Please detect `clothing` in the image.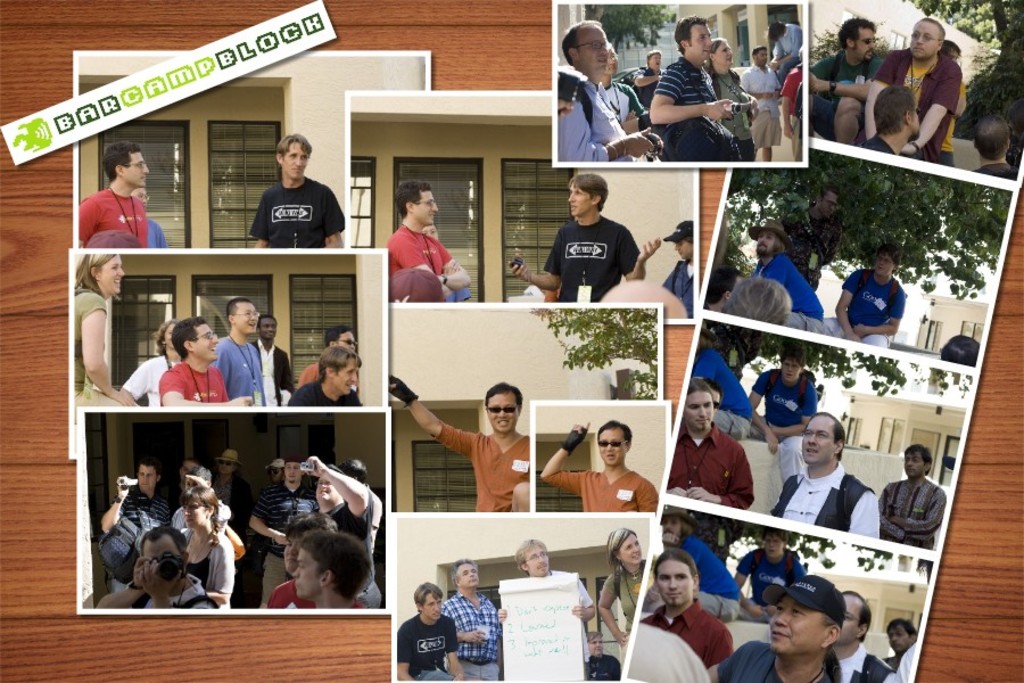
box=[881, 475, 949, 550].
